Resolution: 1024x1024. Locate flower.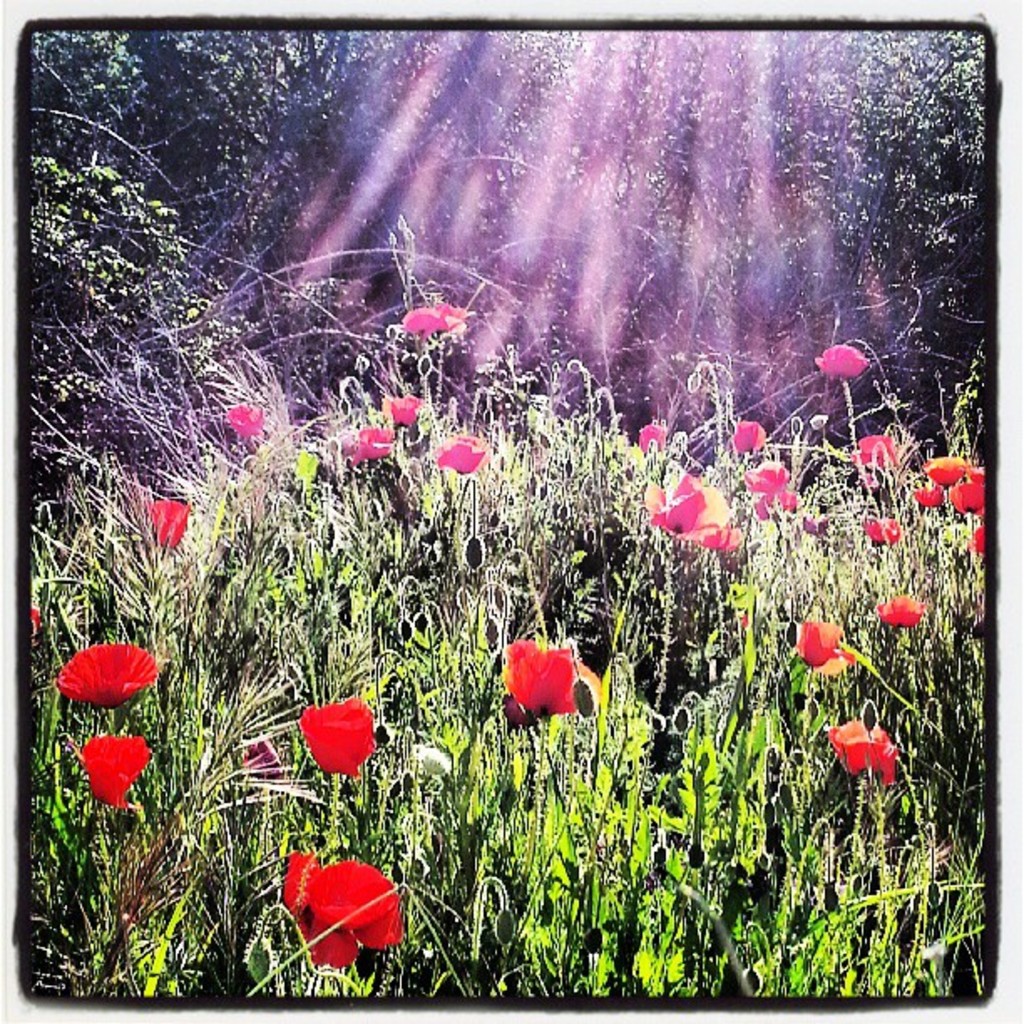
(x1=857, y1=435, x2=897, y2=479).
